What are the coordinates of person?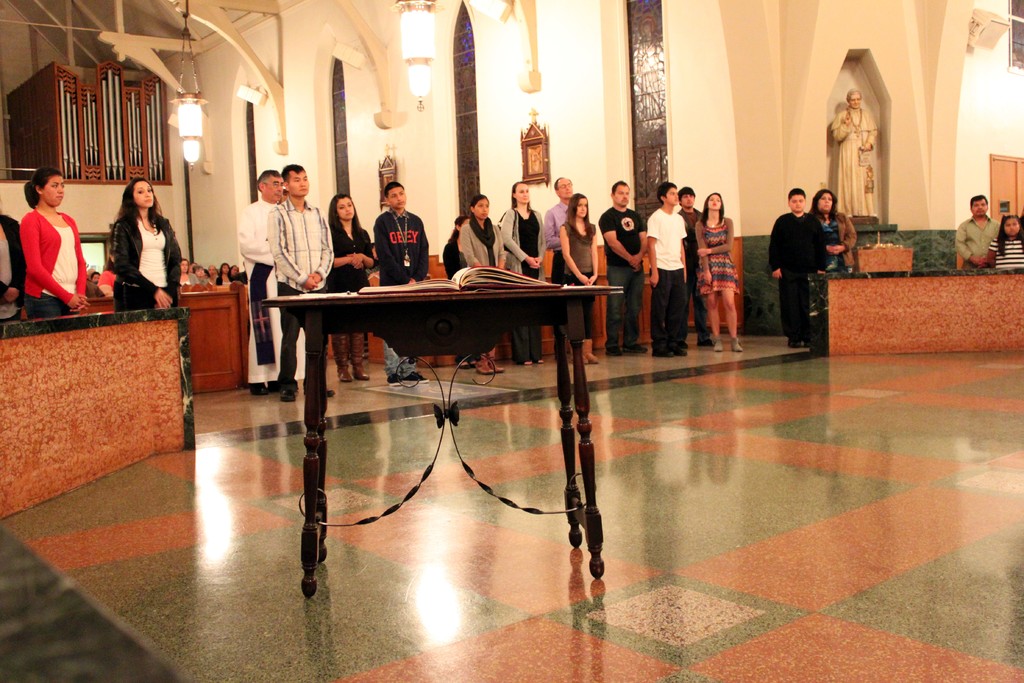
(x1=996, y1=215, x2=1023, y2=281).
